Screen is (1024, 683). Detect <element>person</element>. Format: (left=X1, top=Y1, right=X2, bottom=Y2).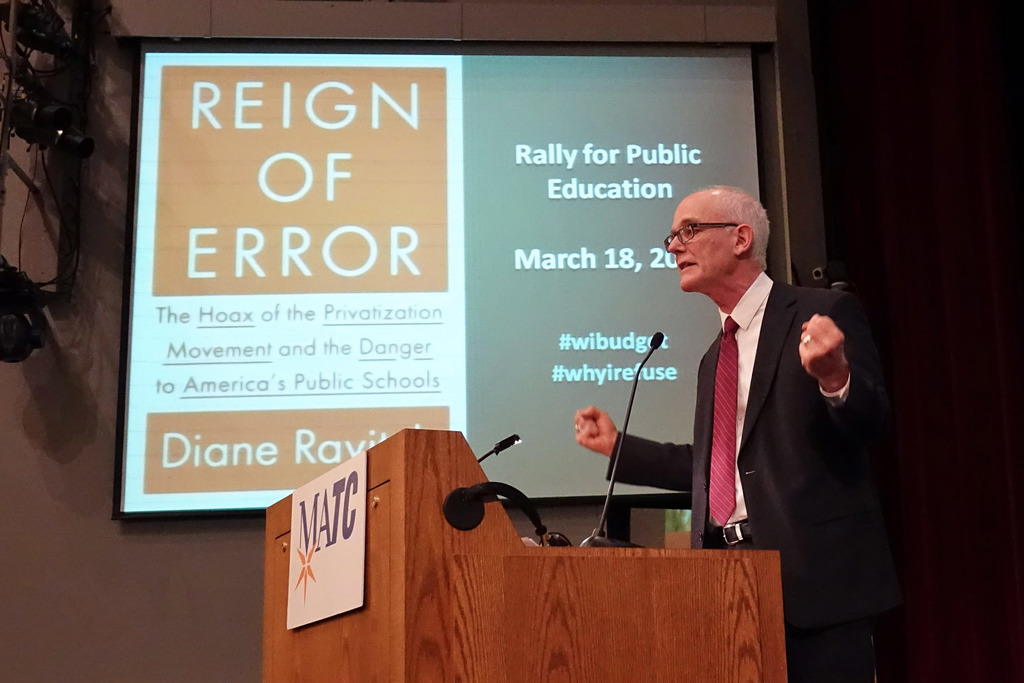
(left=565, top=177, right=886, bottom=682).
